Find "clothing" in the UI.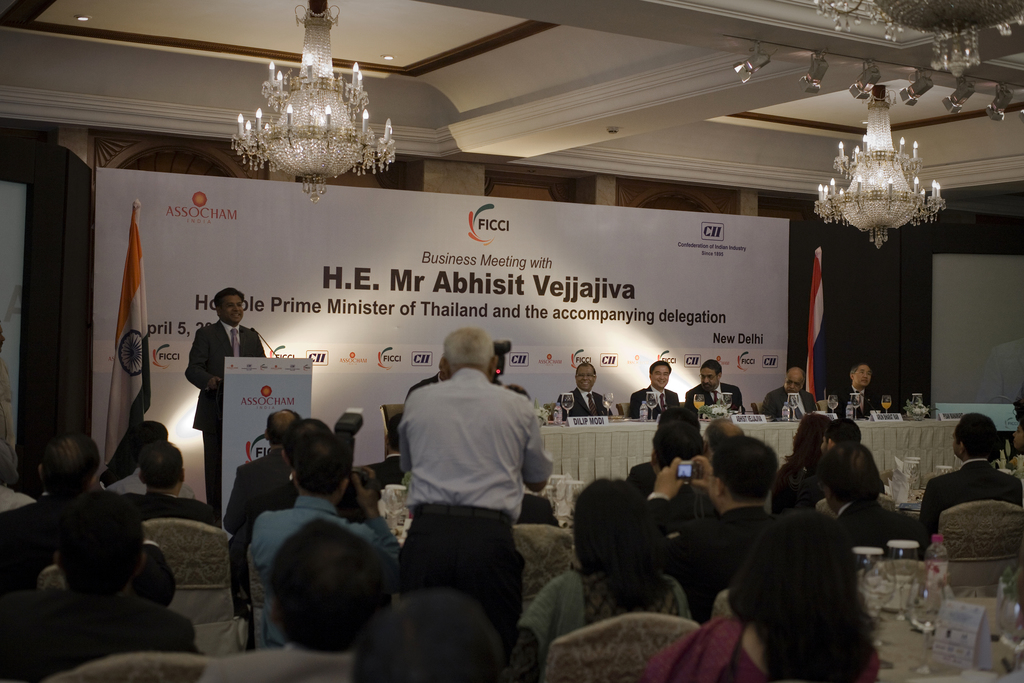
UI element at Rect(760, 386, 816, 420).
